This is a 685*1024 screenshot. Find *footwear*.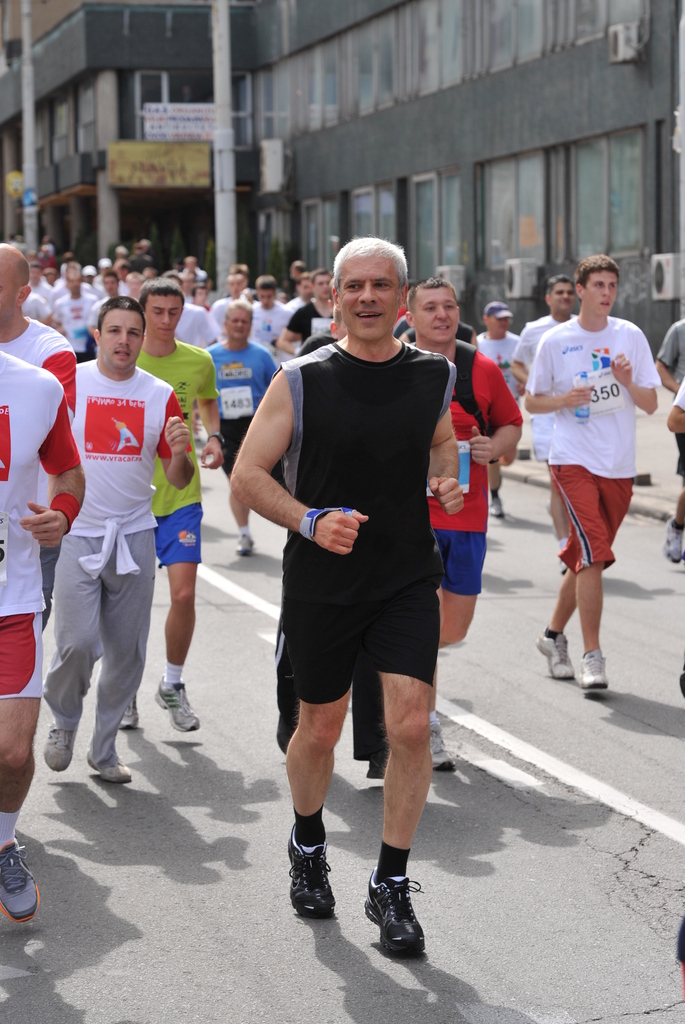
Bounding box: detection(231, 529, 257, 561).
